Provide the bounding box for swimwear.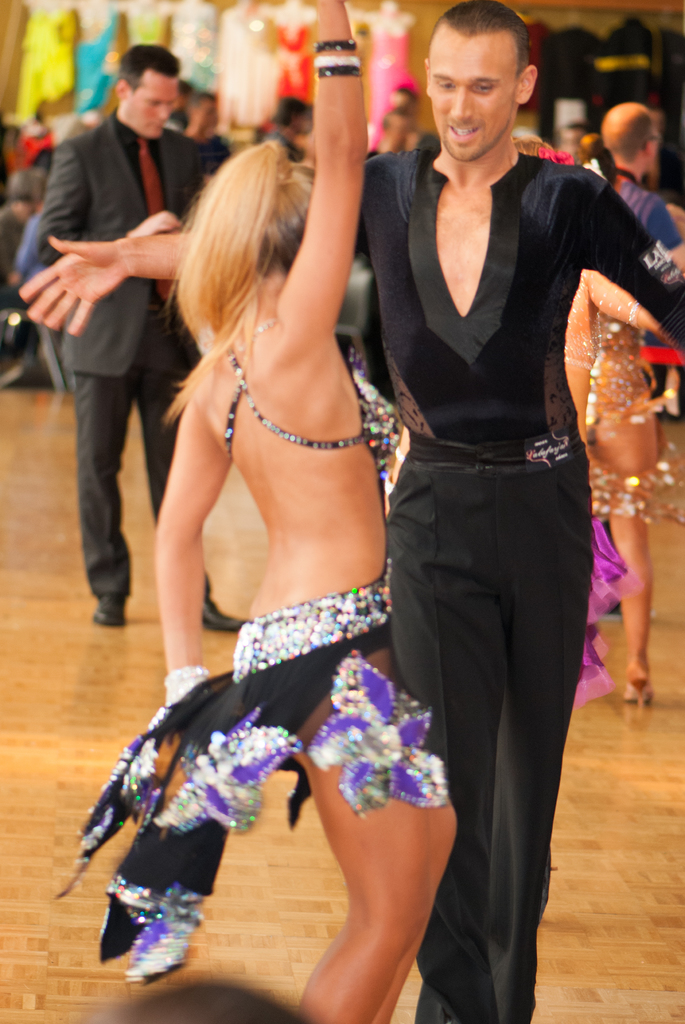
(214, 316, 411, 474).
